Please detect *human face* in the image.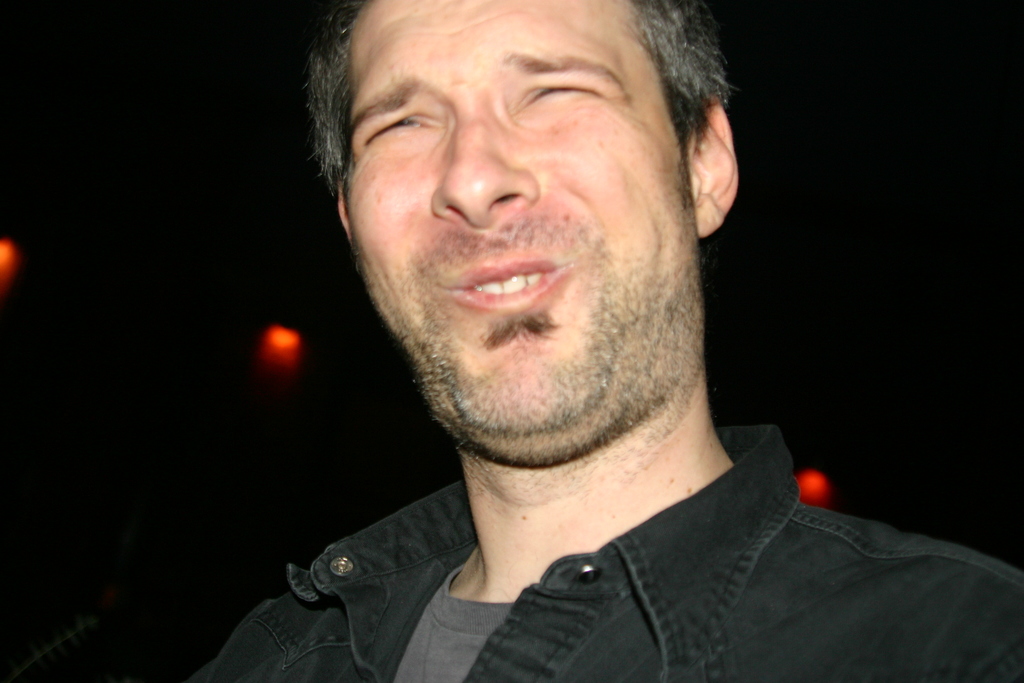
detection(353, 0, 704, 461).
